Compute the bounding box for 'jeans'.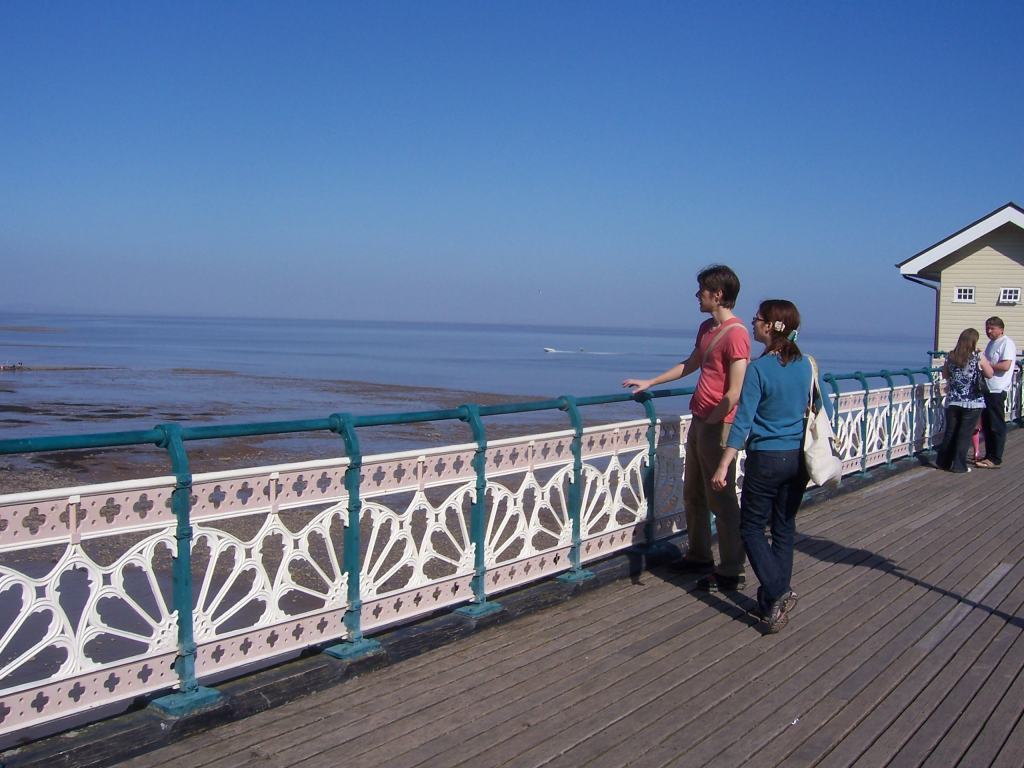
crop(937, 408, 982, 468).
